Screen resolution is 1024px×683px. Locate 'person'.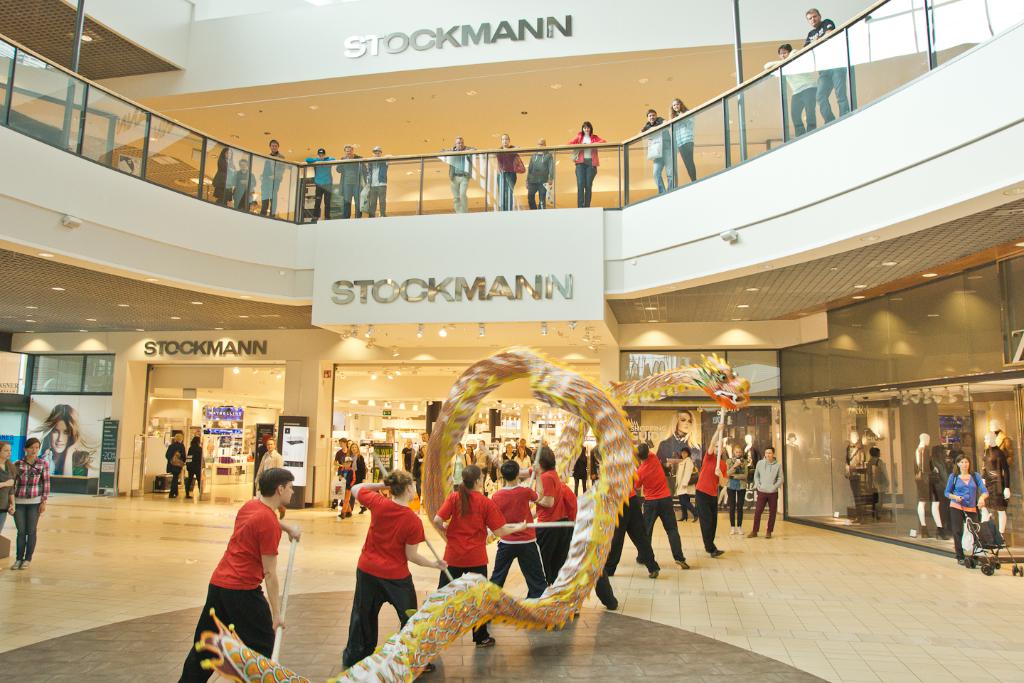
region(165, 427, 191, 498).
